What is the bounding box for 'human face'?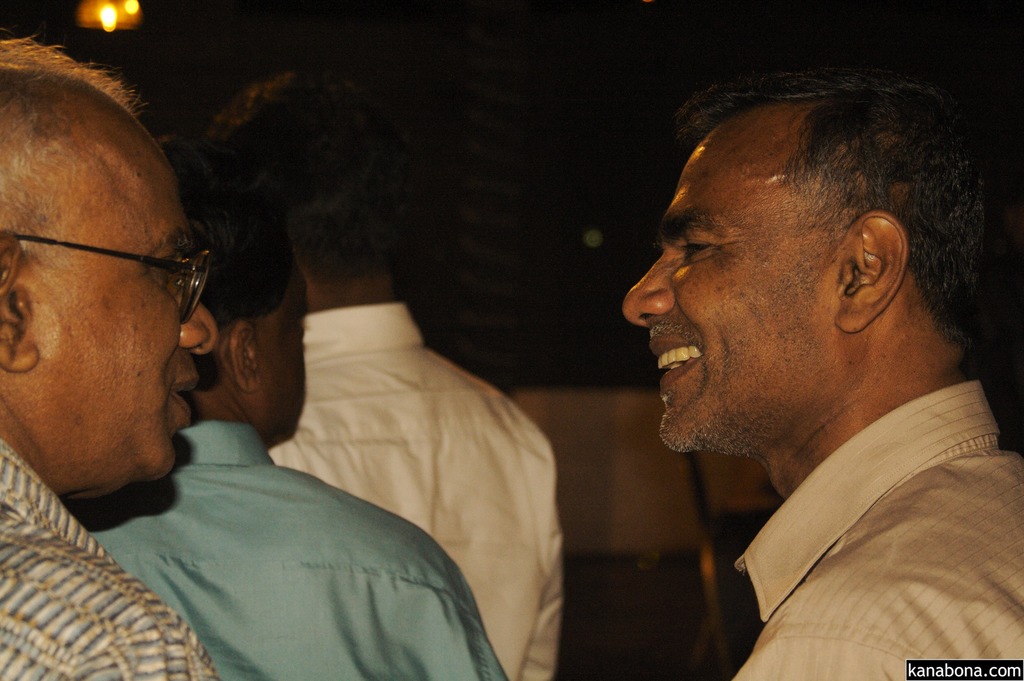
region(31, 127, 215, 481).
